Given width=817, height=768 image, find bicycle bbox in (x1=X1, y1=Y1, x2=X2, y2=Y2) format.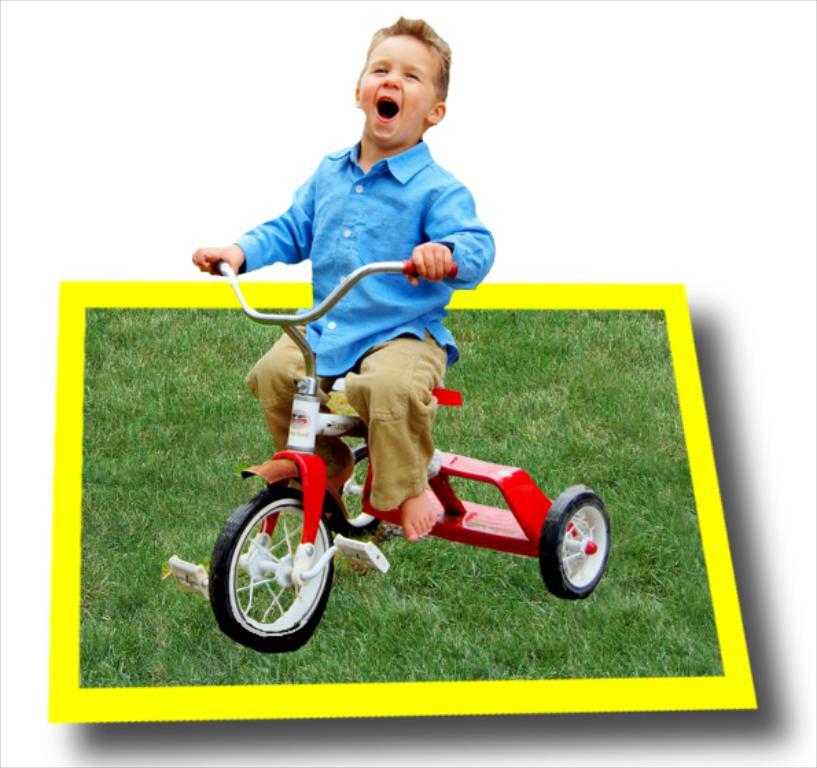
(x1=168, y1=257, x2=610, y2=651).
